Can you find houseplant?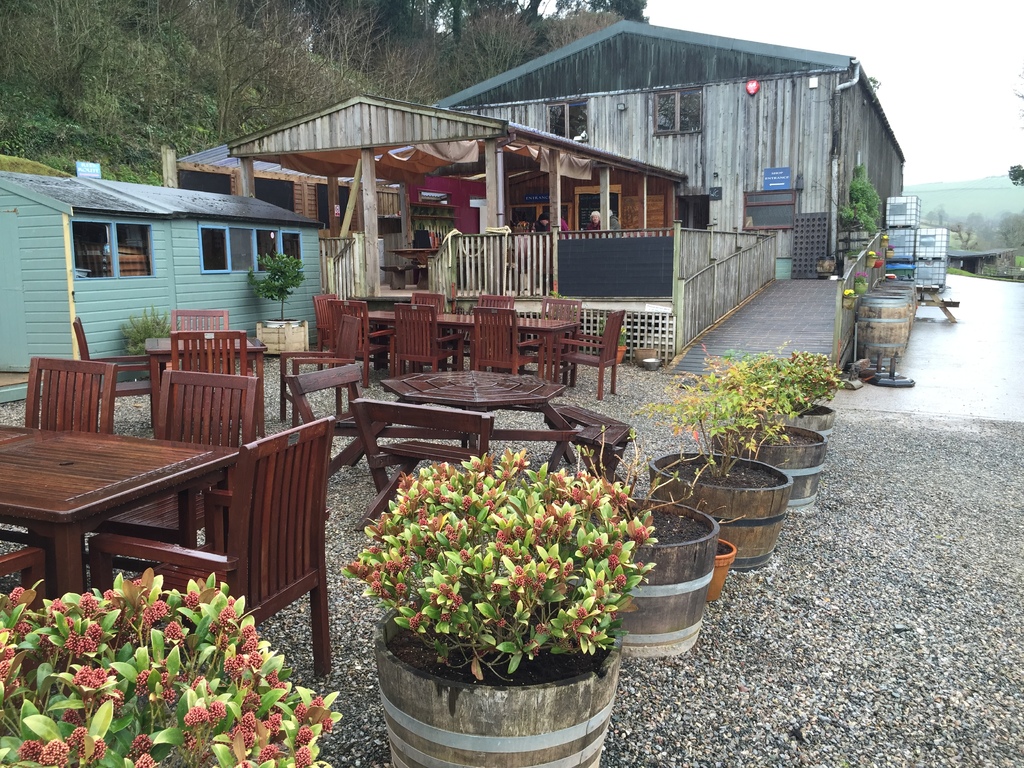
Yes, bounding box: x1=767, y1=346, x2=837, y2=458.
